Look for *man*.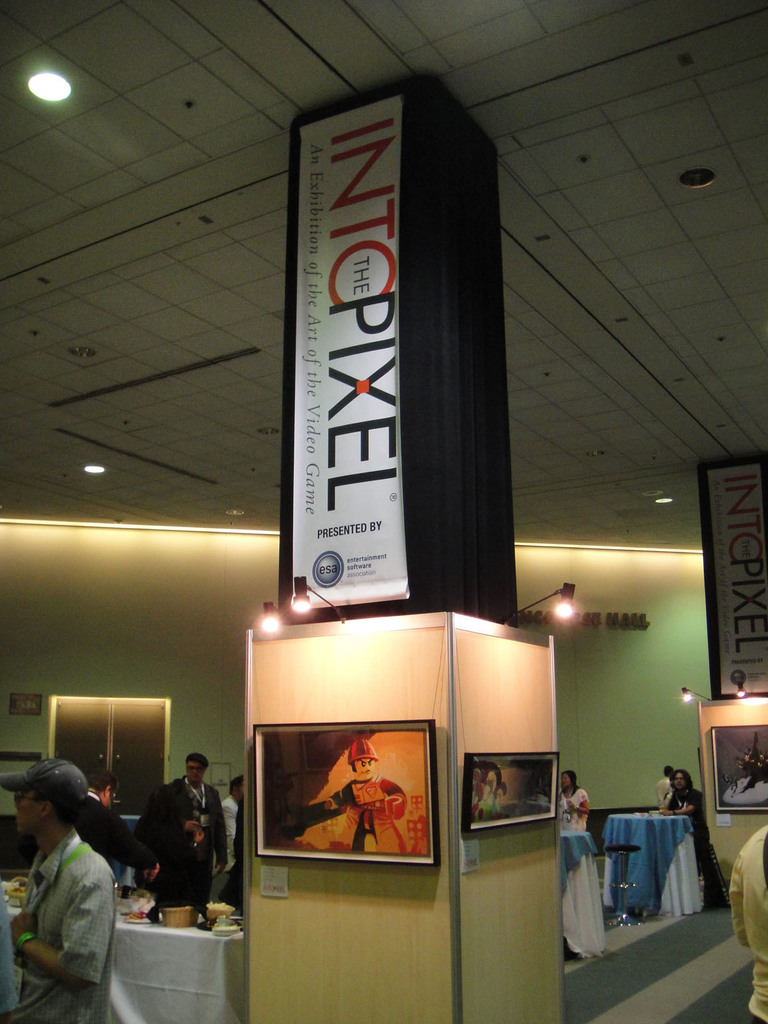
Found: <region>221, 770, 247, 903</region>.
